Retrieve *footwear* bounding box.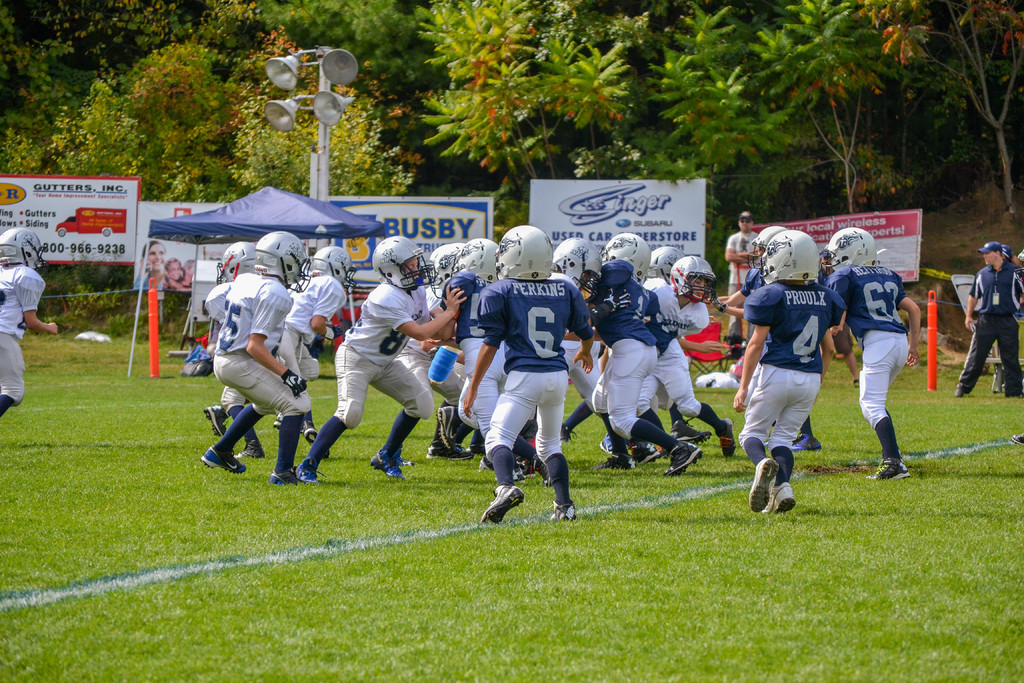
Bounding box: box=[867, 456, 909, 478].
